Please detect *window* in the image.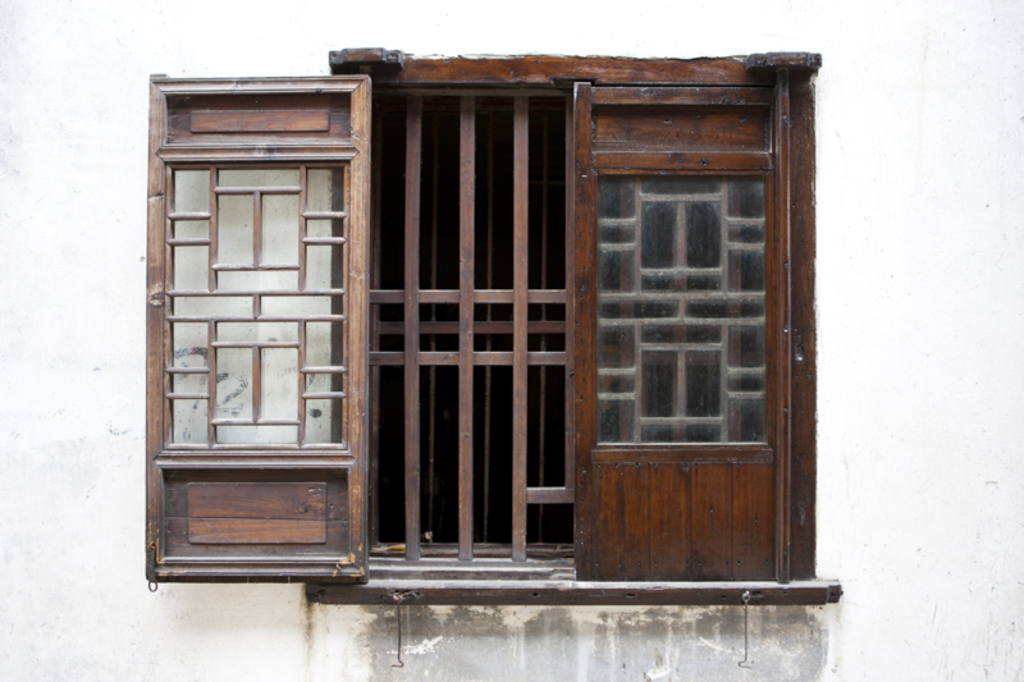
<box>576,124,788,489</box>.
